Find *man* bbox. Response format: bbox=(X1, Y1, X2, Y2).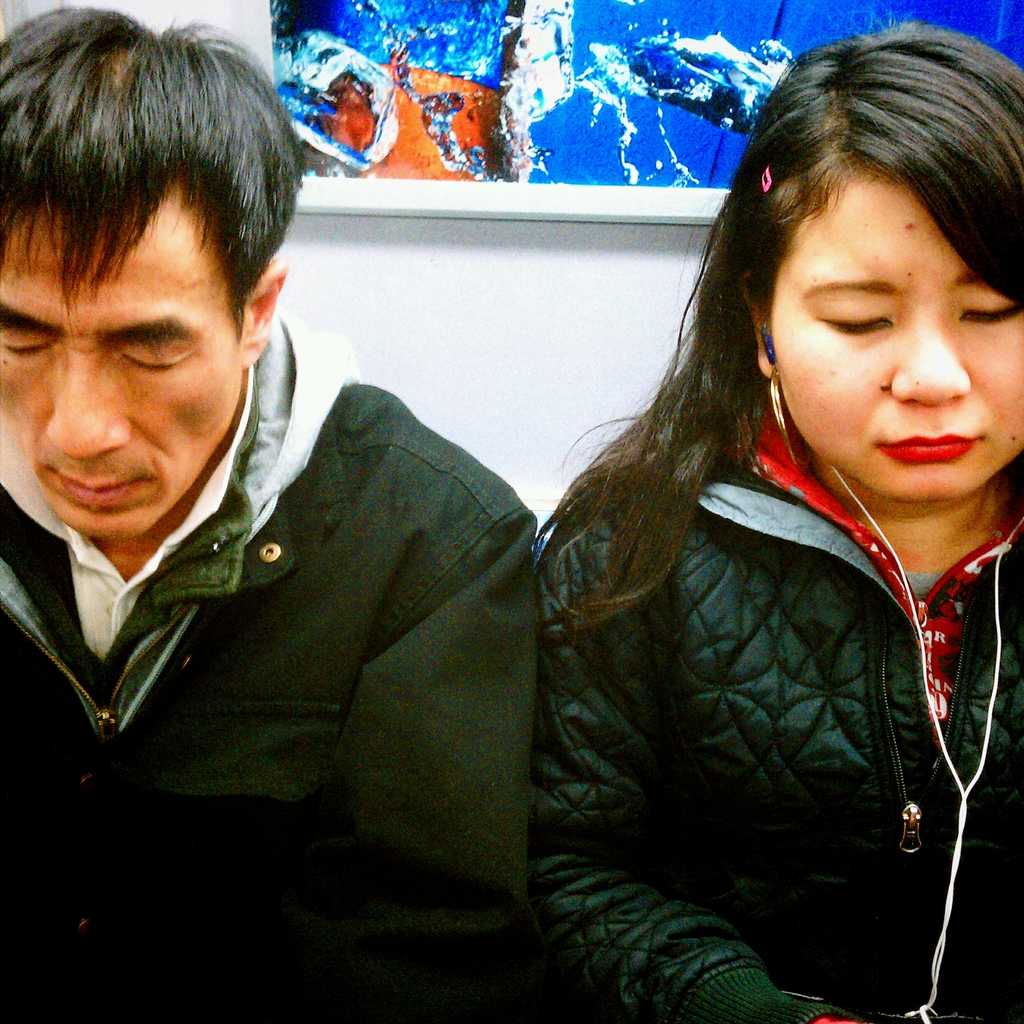
bbox=(0, 16, 563, 937).
